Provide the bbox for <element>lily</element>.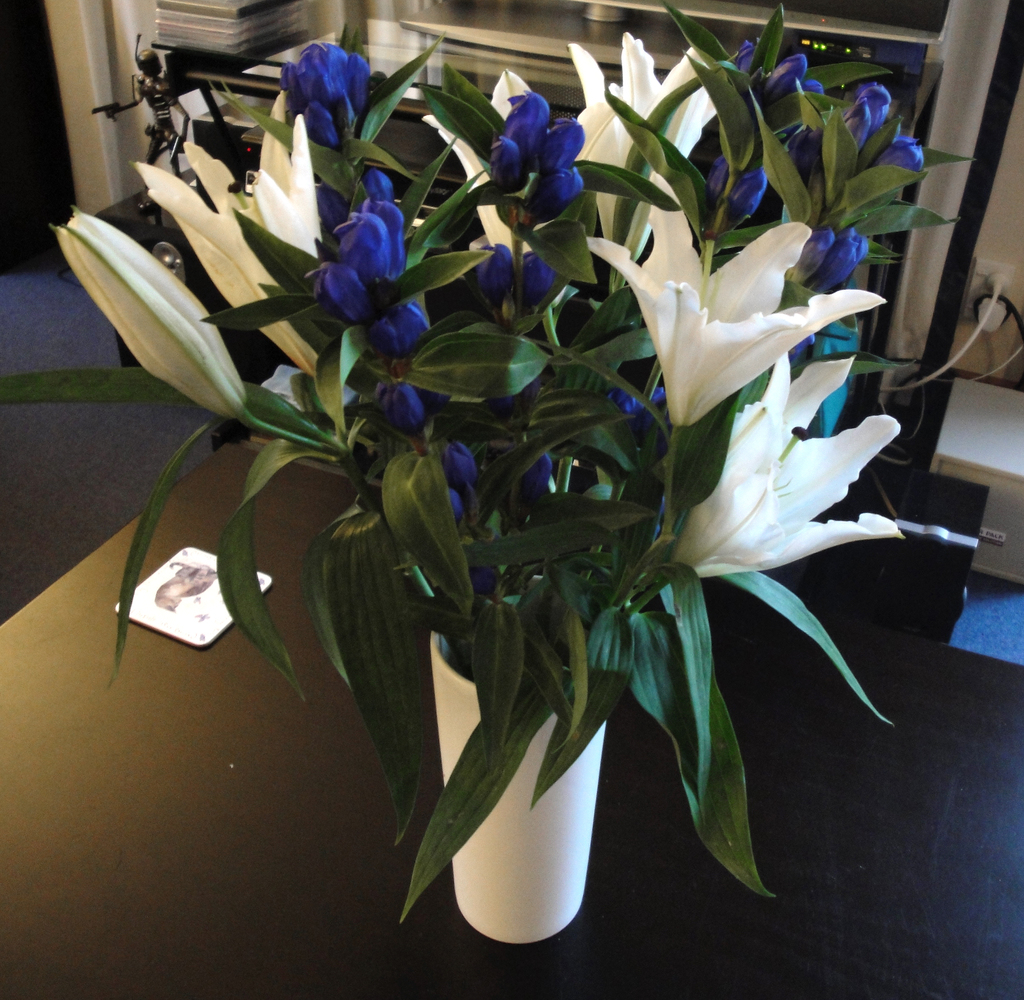
{"x1": 669, "y1": 355, "x2": 907, "y2": 584}.
